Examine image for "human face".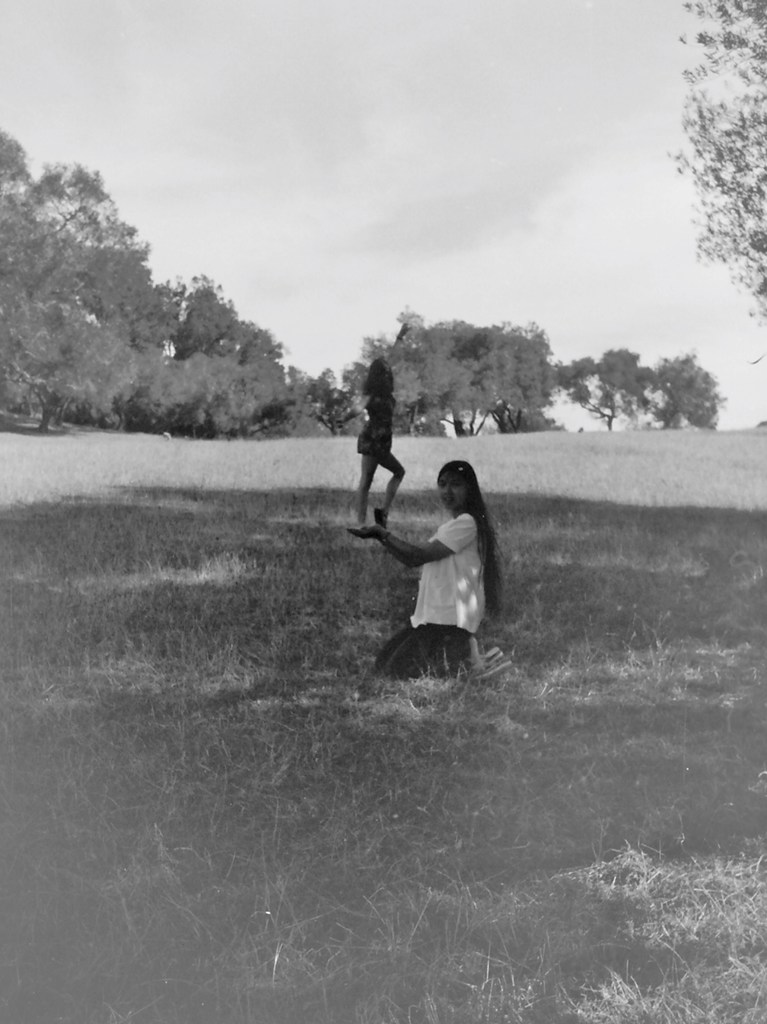
Examination result: crop(437, 475, 464, 508).
